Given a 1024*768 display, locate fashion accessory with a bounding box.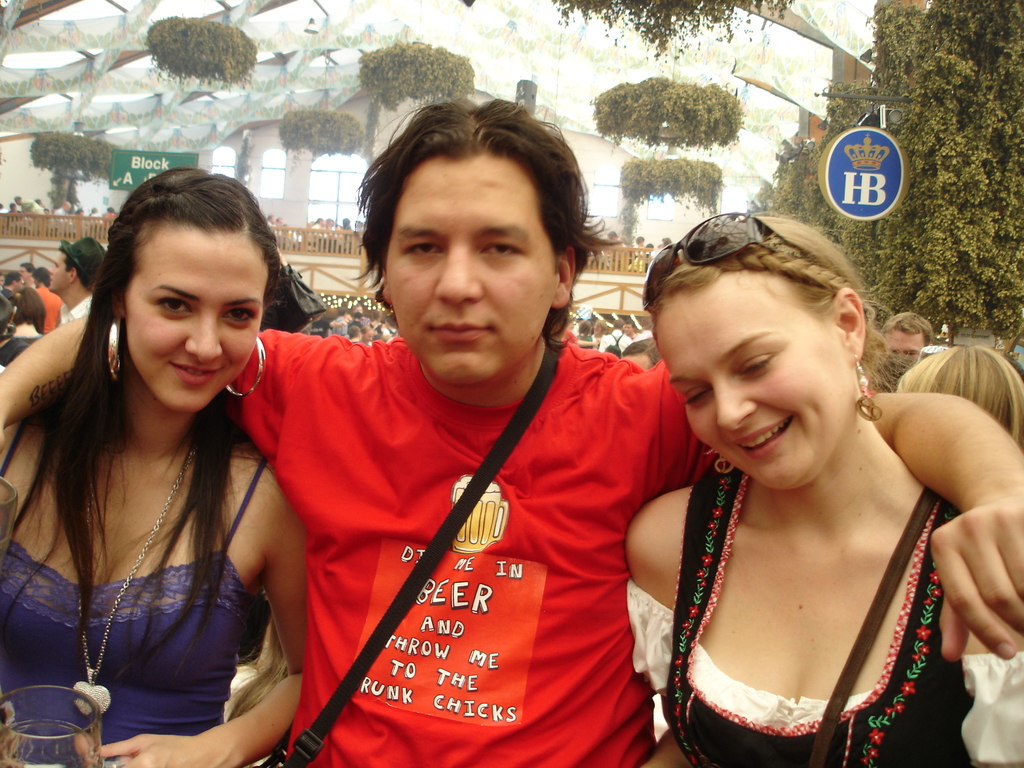
Located: box=[716, 455, 732, 474].
